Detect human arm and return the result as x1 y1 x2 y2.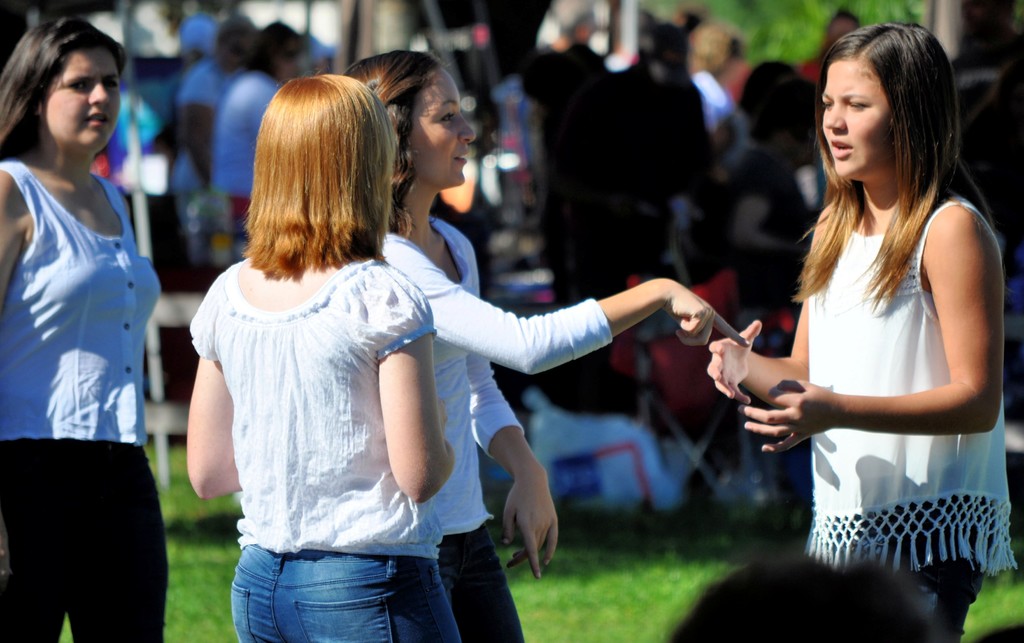
190 268 241 501.
